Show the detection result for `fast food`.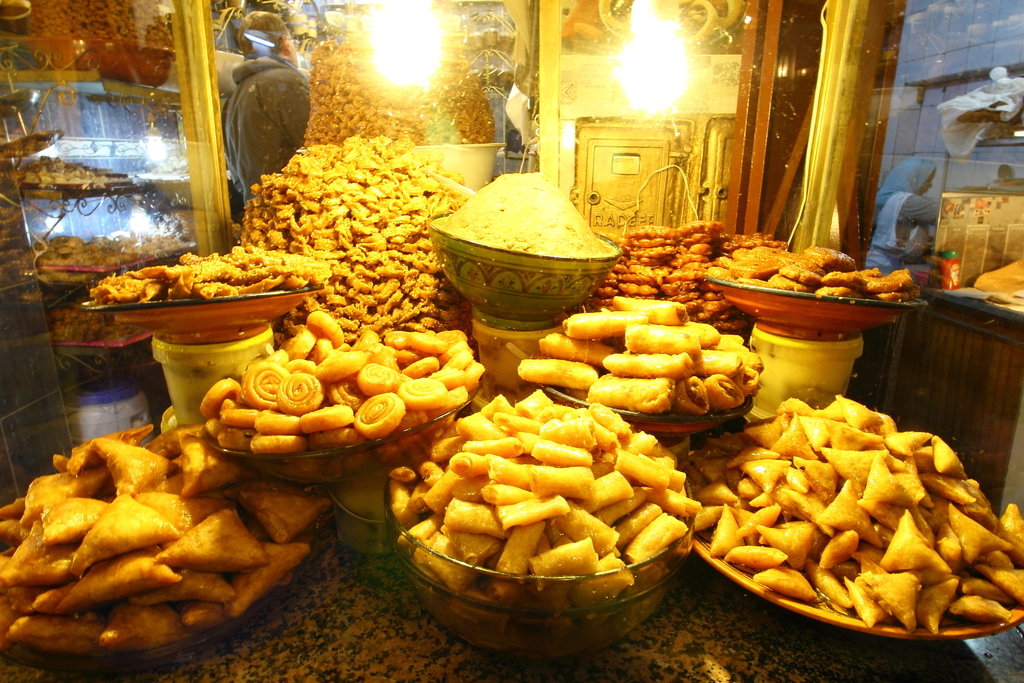
781/489/824/526.
